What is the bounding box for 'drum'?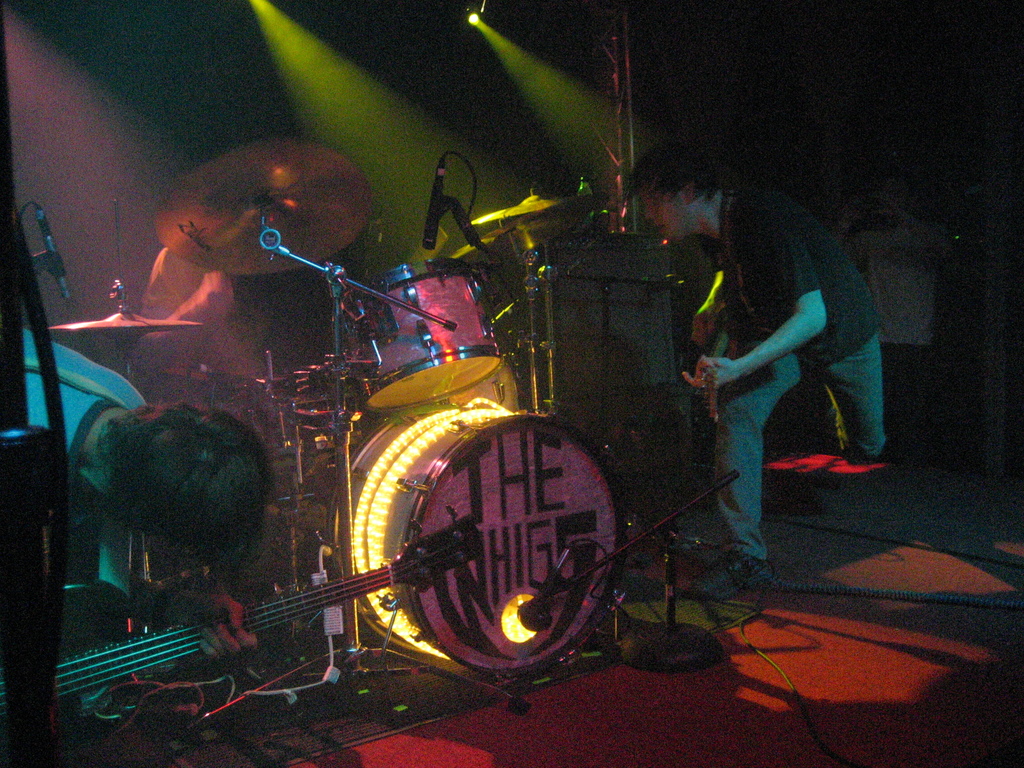
(229,393,361,476).
